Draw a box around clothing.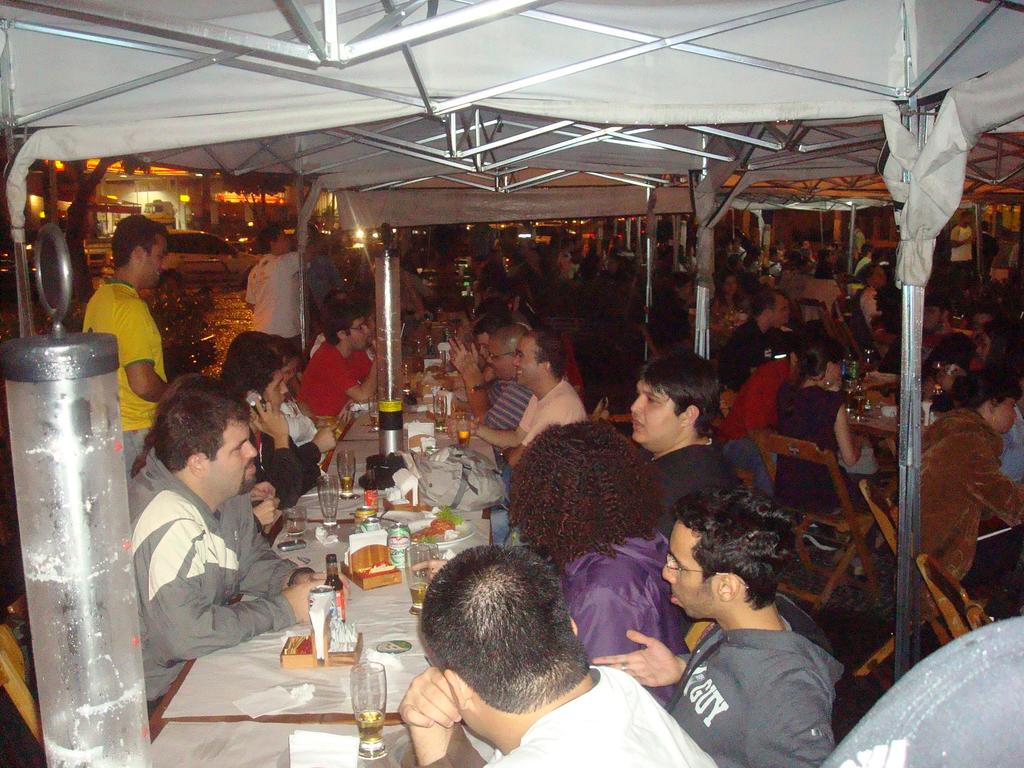
<box>979,364,1023,405</box>.
